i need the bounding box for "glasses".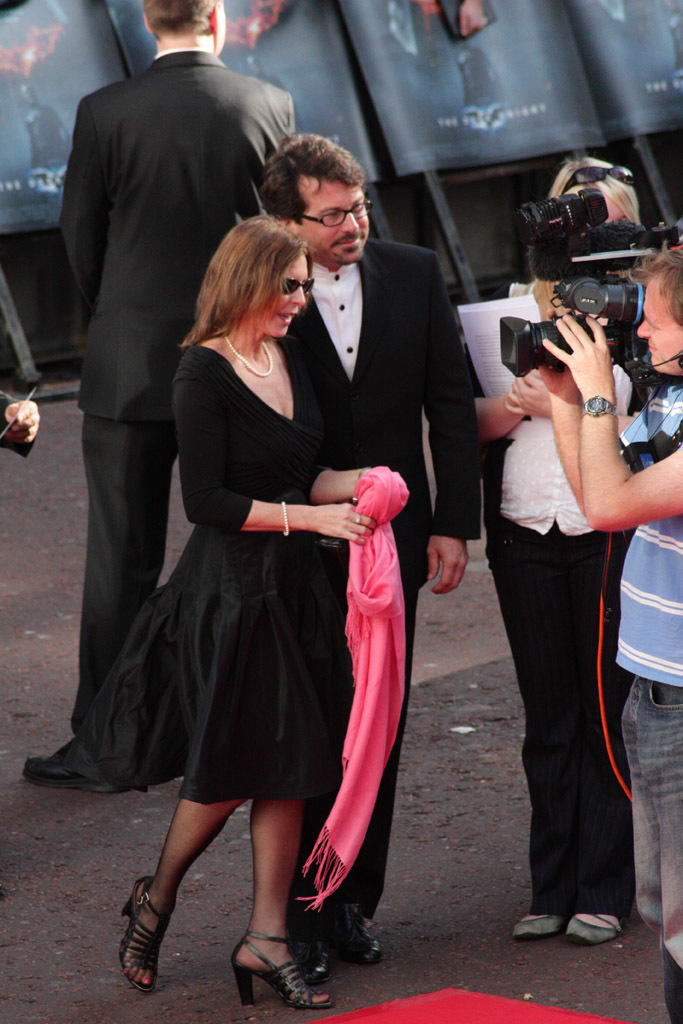
Here it is: {"left": 283, "top": 275, "right": 316, "bottom": 295}.
